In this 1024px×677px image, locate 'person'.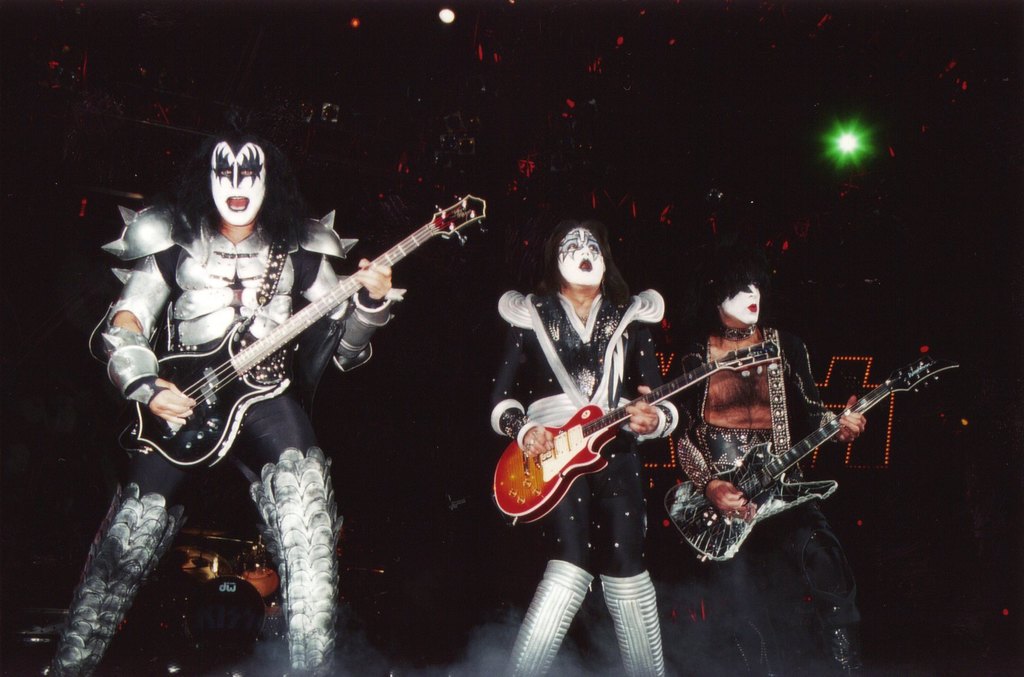
Bounding box: {"x1": 40, "y1": 119, "x2": 402, "y2": 676}.
